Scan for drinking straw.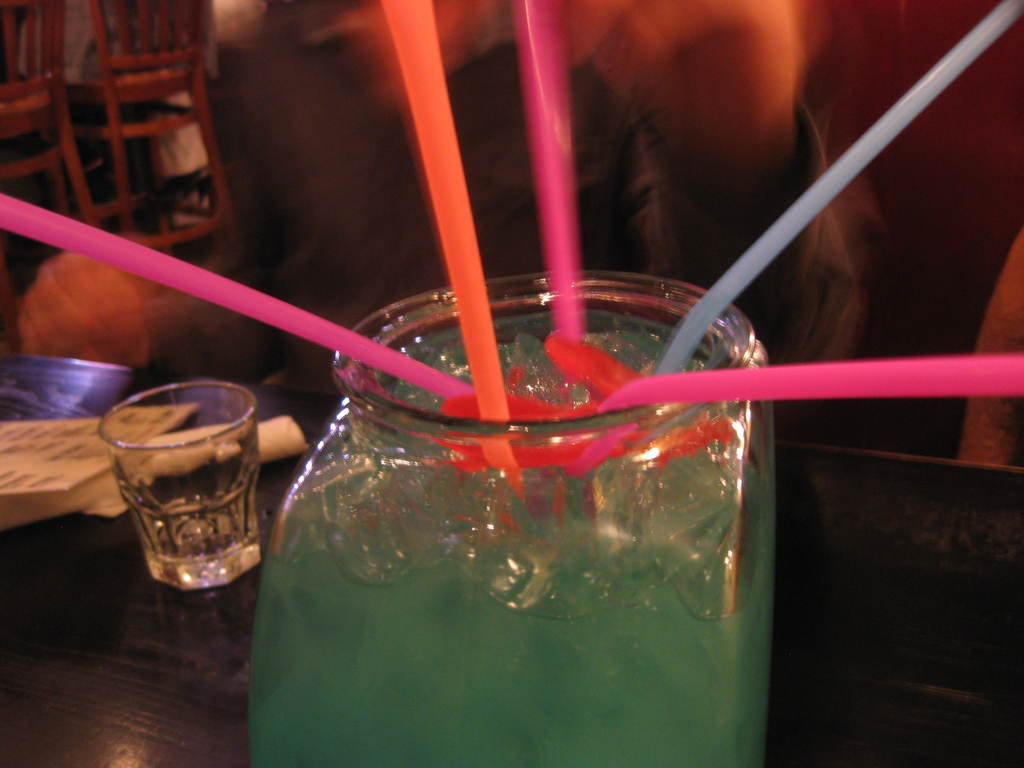
Scan result: <region>648, 2, 1023, 378</region>.
